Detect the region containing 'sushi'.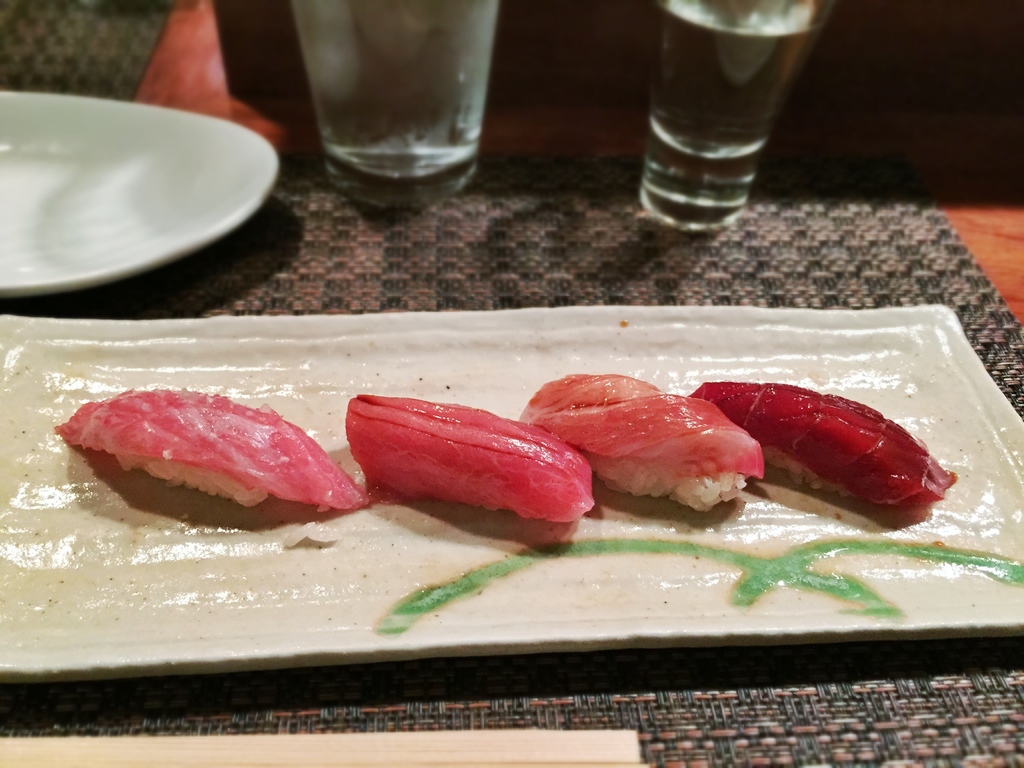
rect(344, 392, 596, 520).
